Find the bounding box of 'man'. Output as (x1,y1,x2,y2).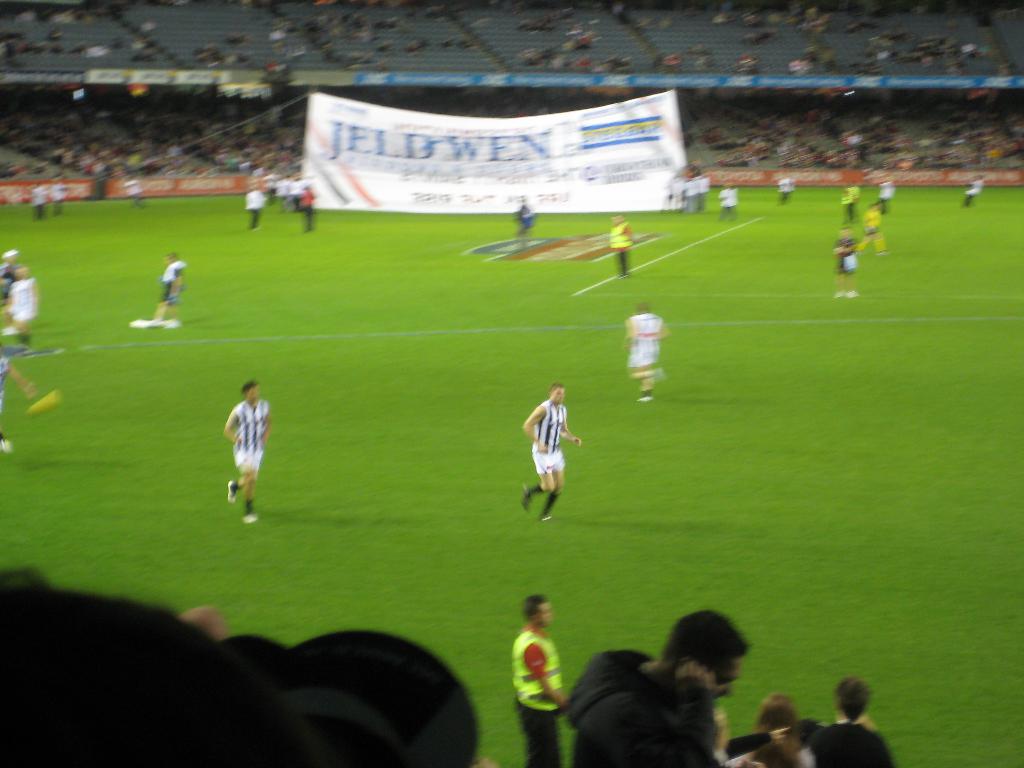
(804,673,903,767).
